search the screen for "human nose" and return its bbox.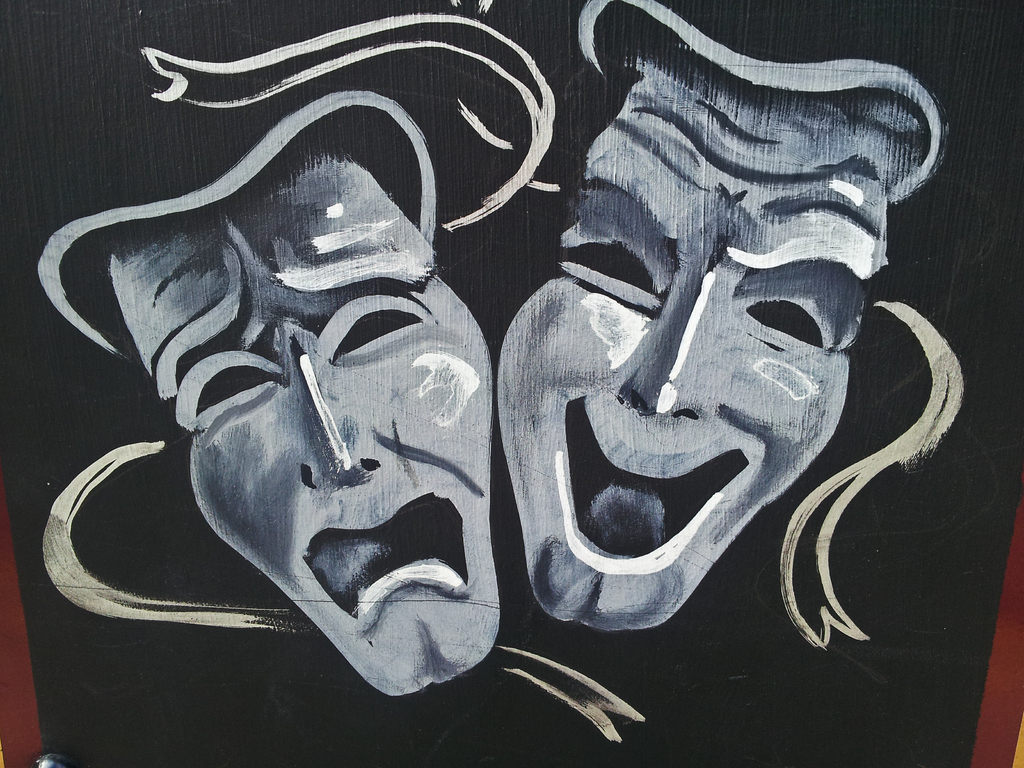
Found: (x1=287, y1=337, x2=380, y2=493).
